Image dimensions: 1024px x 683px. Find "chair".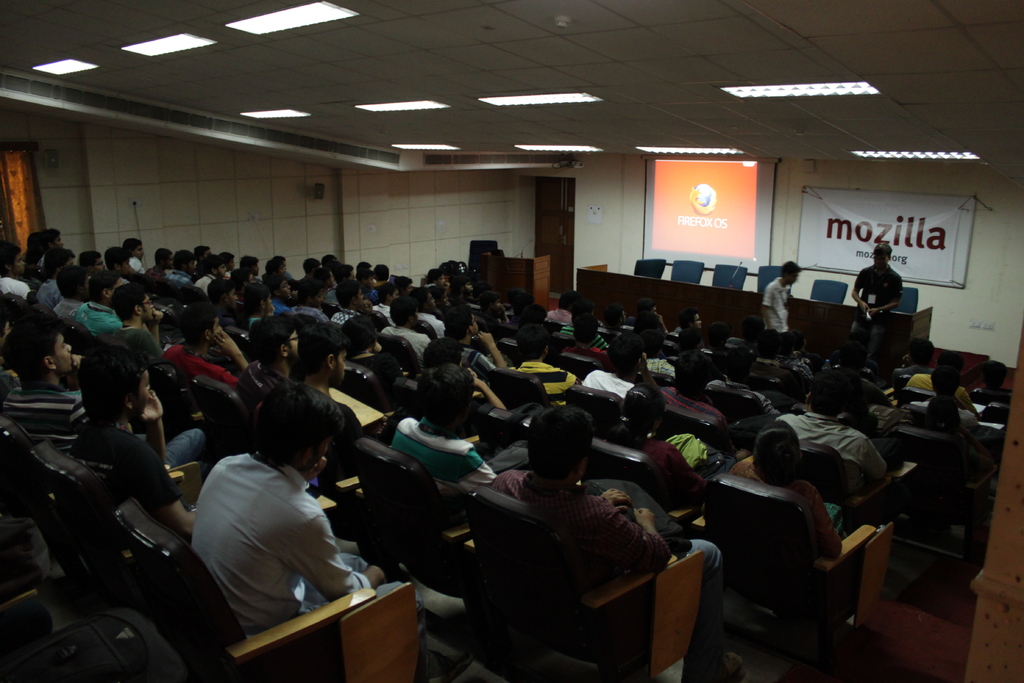
bbox(704, 487, 867, 662).
